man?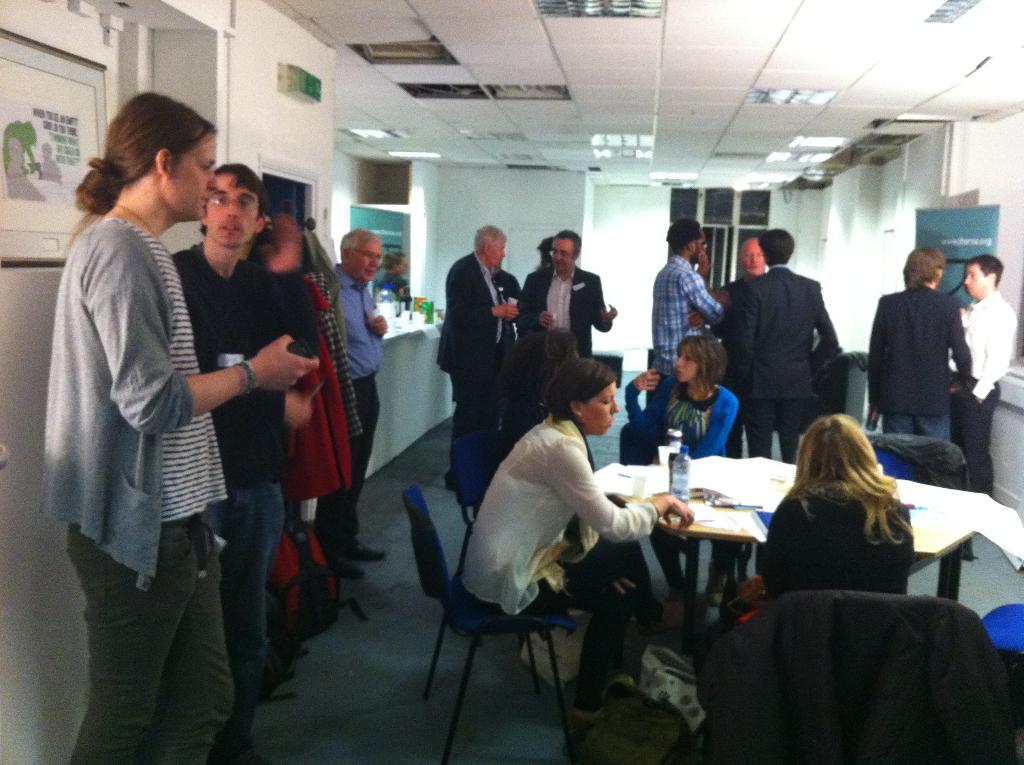
<box>540,234,557,261</box>
